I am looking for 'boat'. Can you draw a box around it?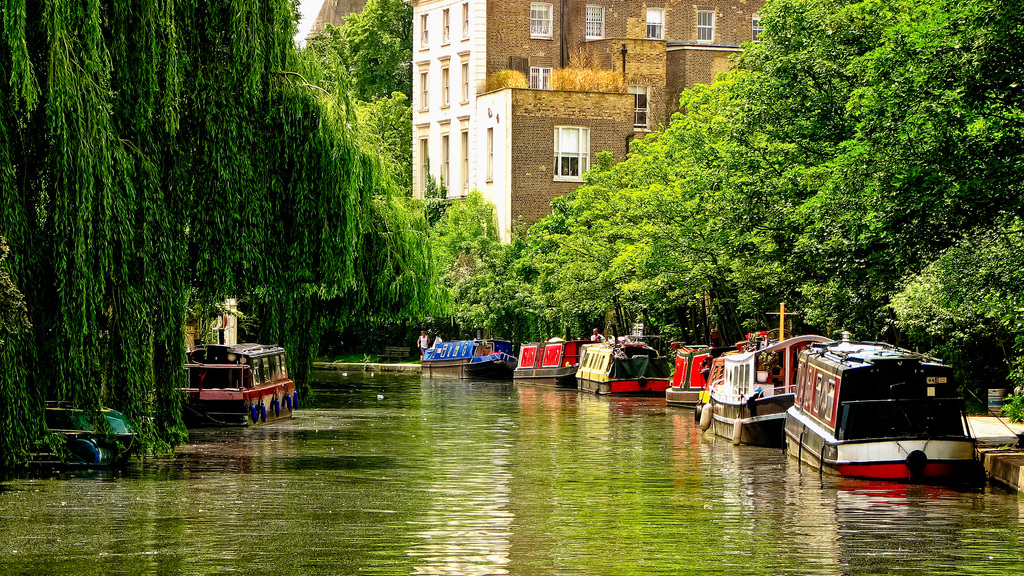
Sure, the bounding box is bbox(183, 338, 300, 418).
